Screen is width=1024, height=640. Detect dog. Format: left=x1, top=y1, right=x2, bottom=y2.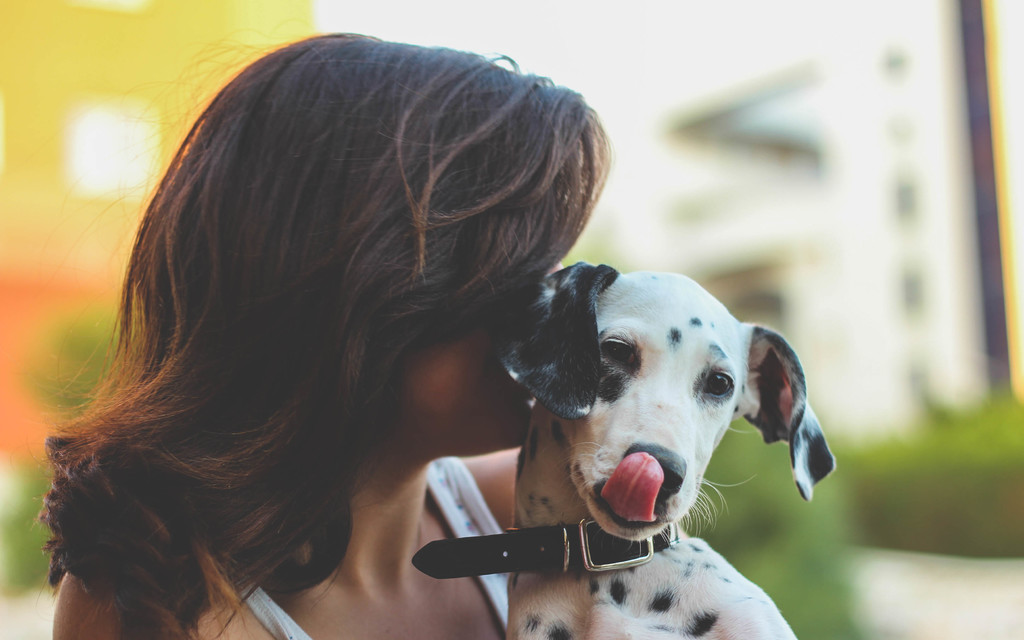
left=493, top=261, right=840, bottom=639.
